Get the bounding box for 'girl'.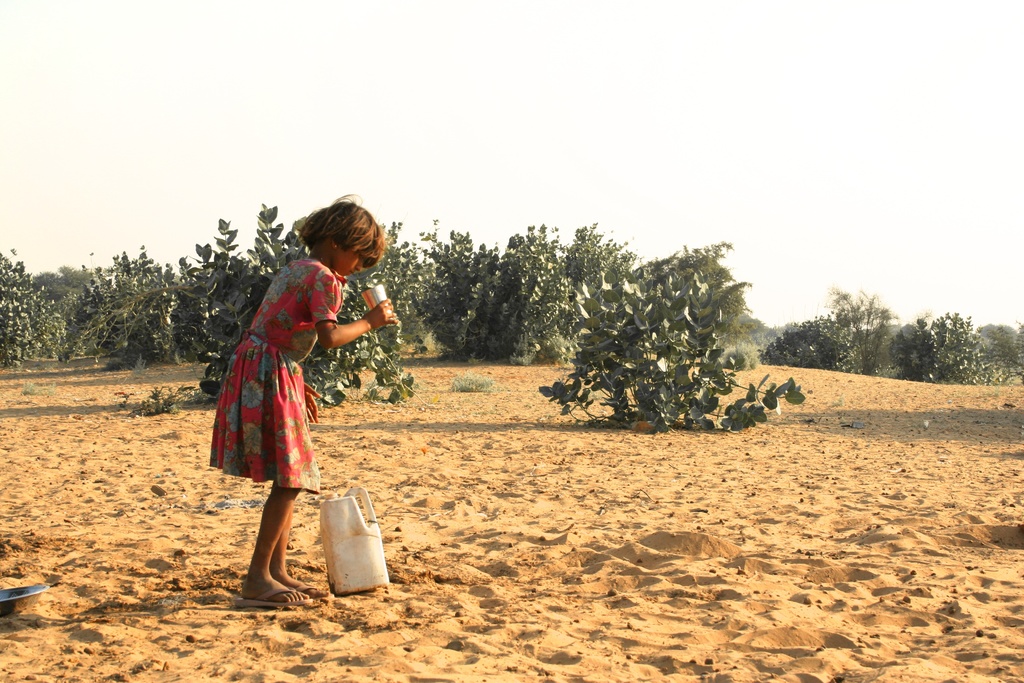
[209, 194, 397, 607].
